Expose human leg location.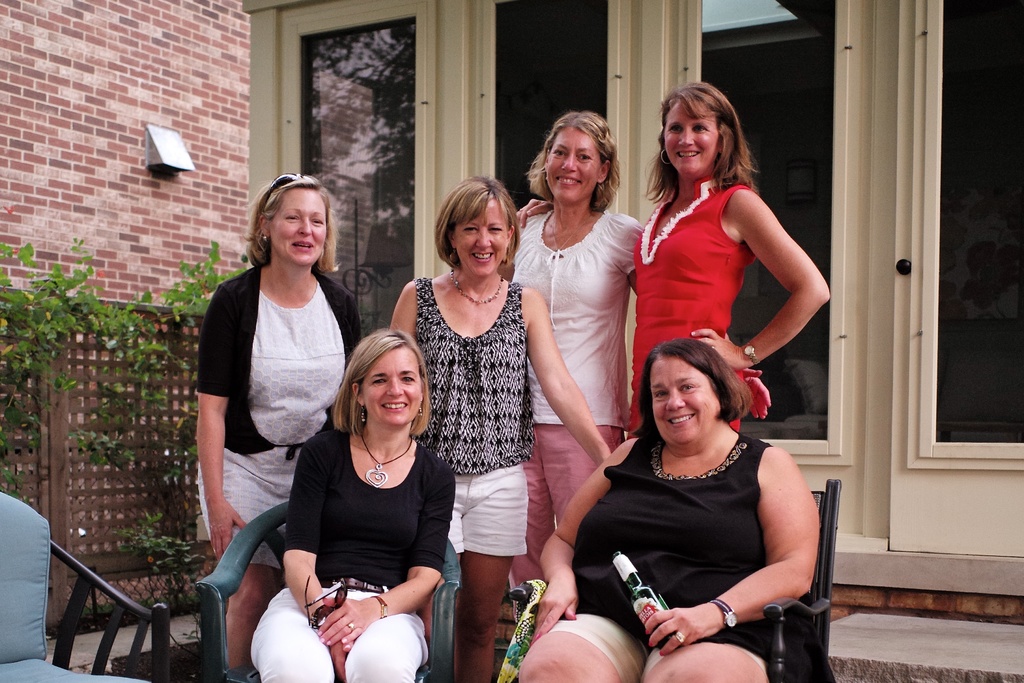
Exposed at box(198, 447, 282, 667).
